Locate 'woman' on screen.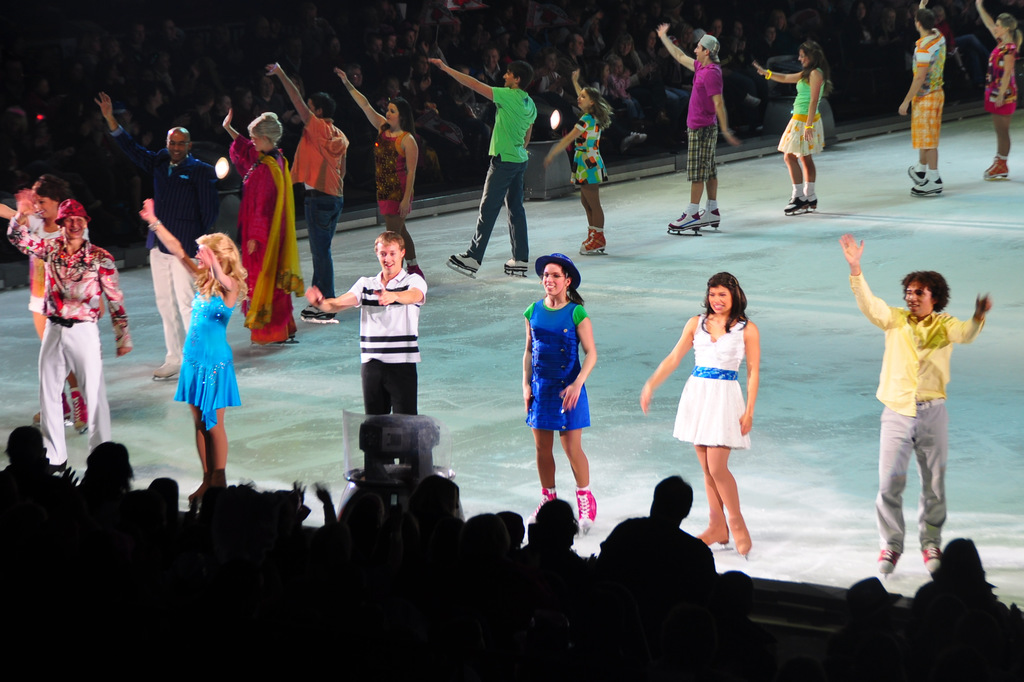
On screen at <bbox>0, 177, 92, 435</bbox>.
